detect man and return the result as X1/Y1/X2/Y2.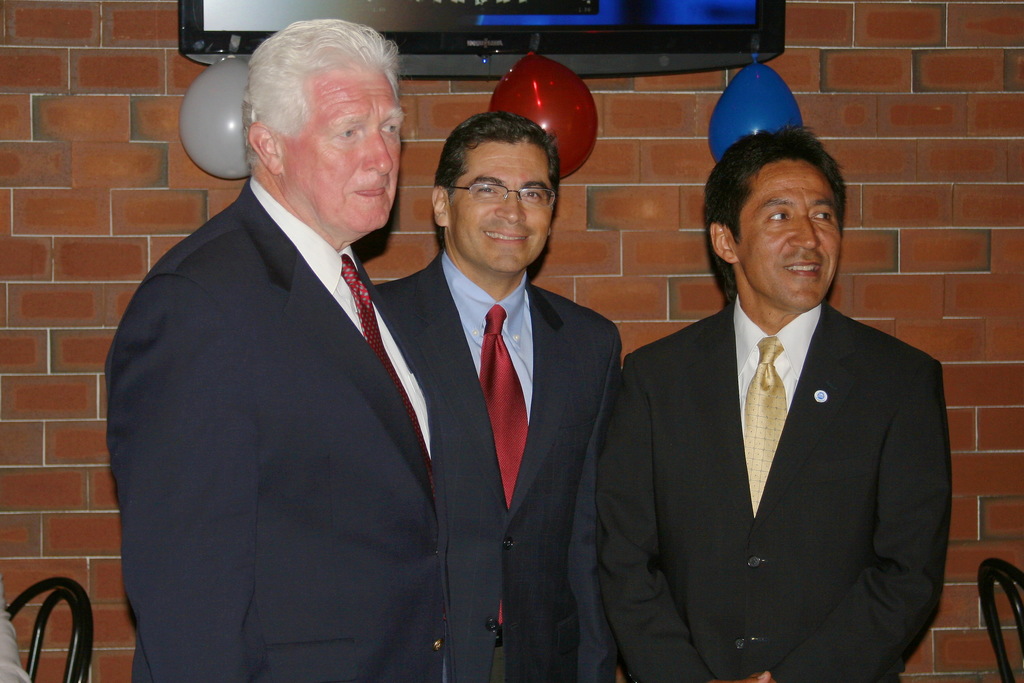
110/1/474/666.
